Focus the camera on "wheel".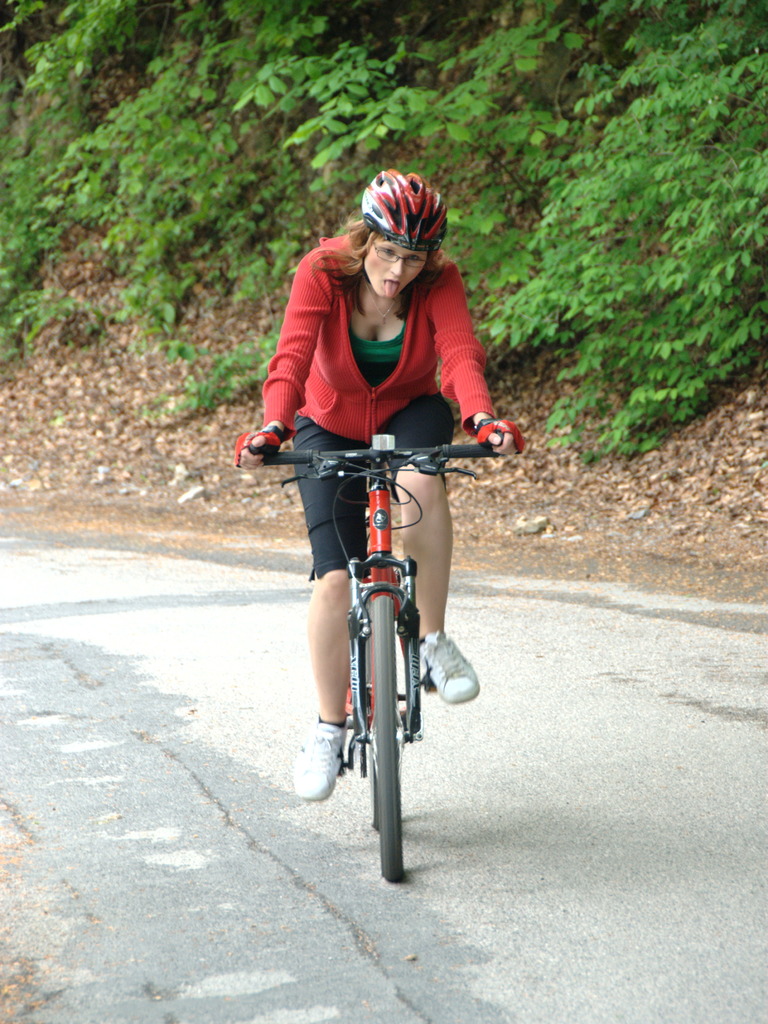
Focus region: {"x1": 320, "y1": 571, "x2": 442, "y2": 867}.
